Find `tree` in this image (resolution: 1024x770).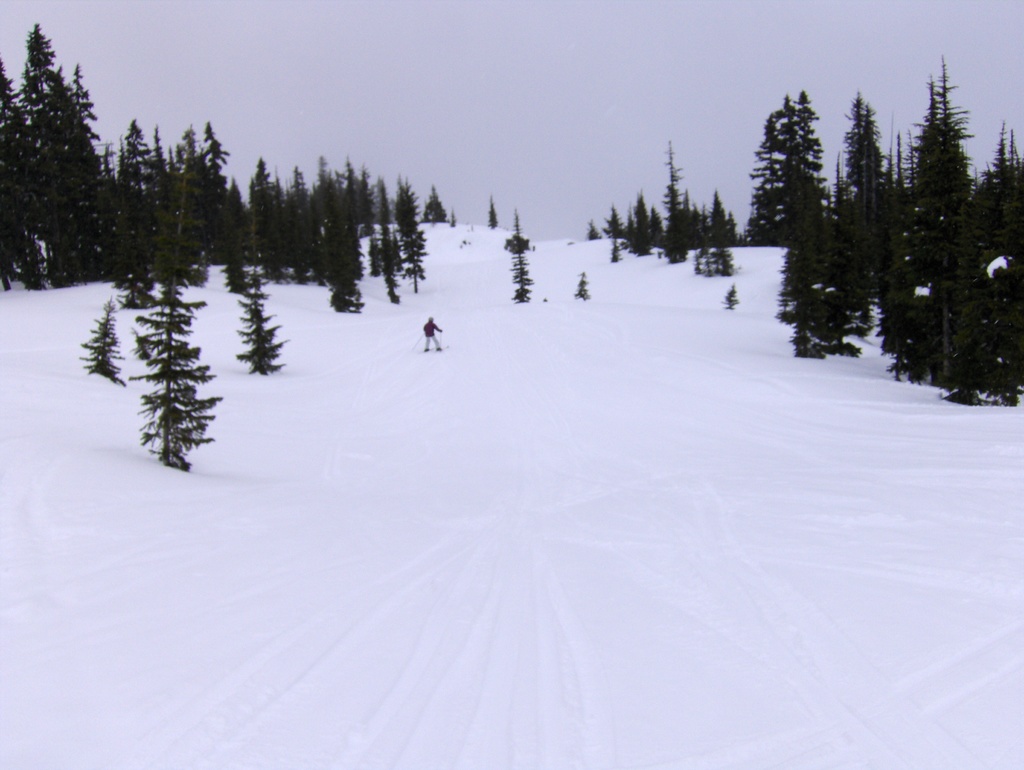
l=420, t=179, r=454, b=220.
